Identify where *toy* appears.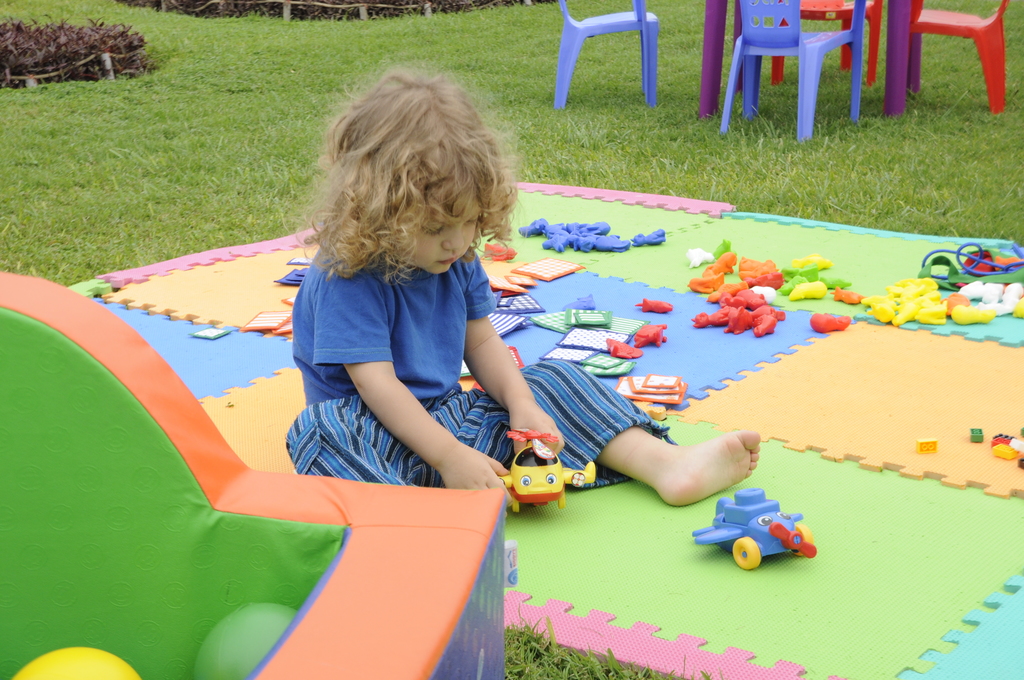
Appears at {"x1": 548, "y1": 222, "x2": 565, "y2": 230}.
